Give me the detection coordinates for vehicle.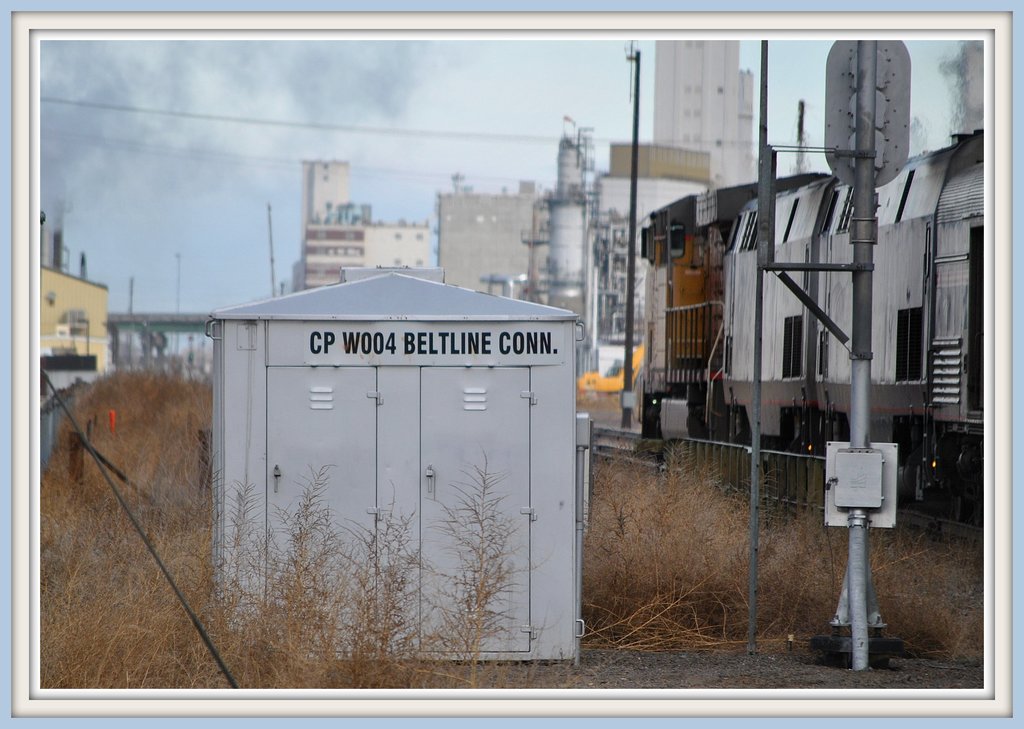
642 184 991 509.
